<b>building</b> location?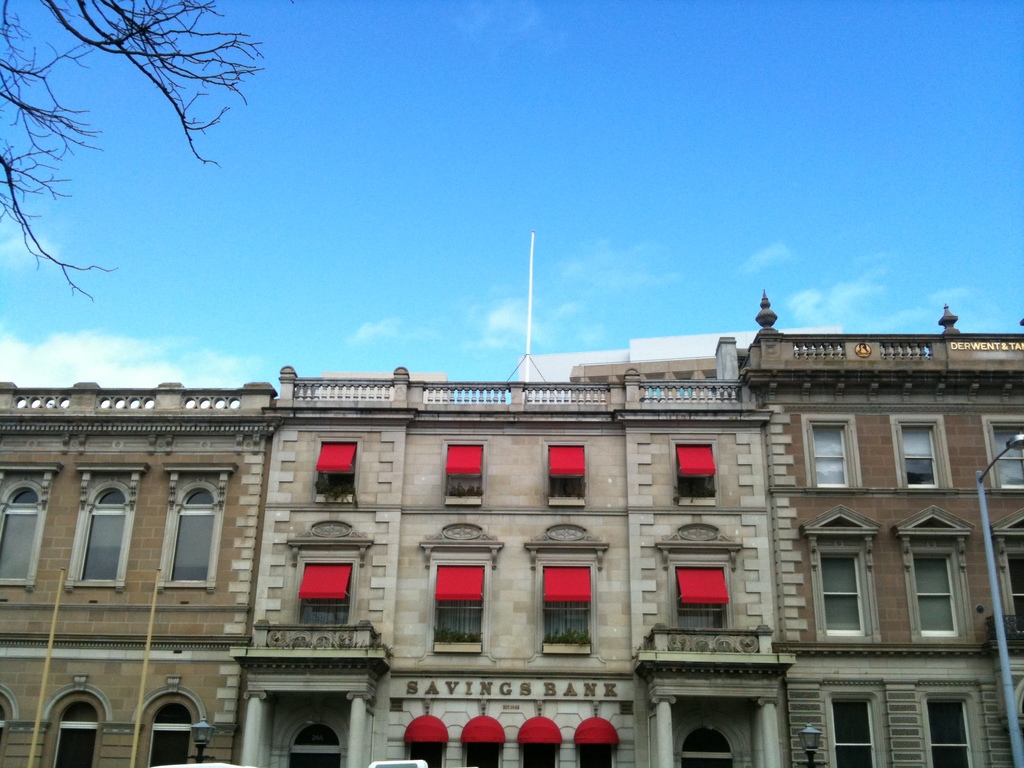
516 325 847 383
